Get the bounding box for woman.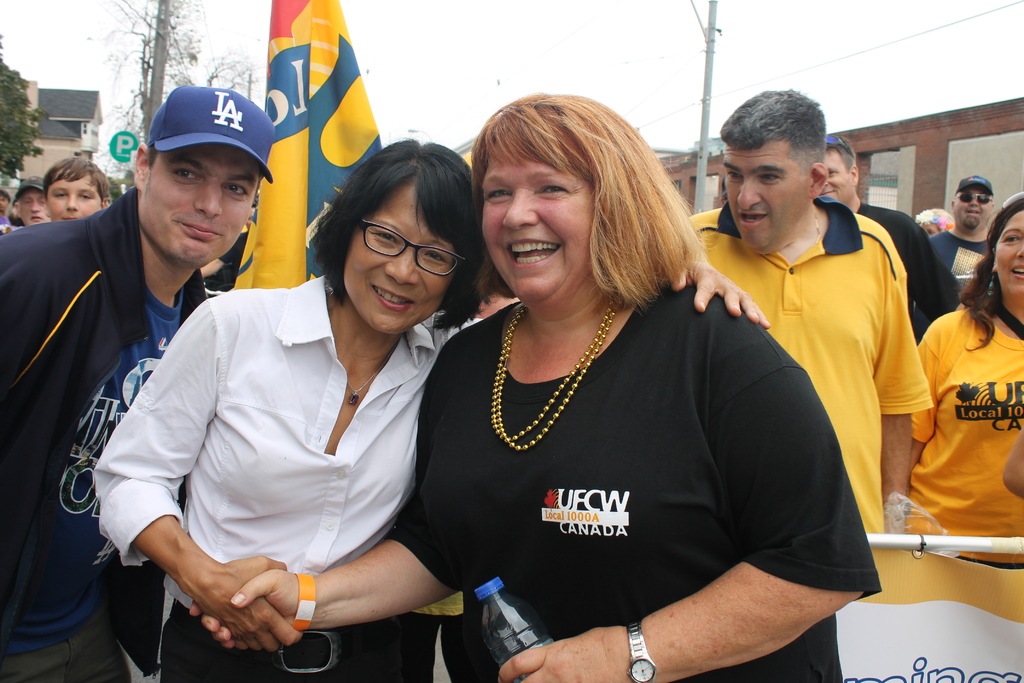
pyautogui.locateOnScreen(909, 190, 1023, 559).
